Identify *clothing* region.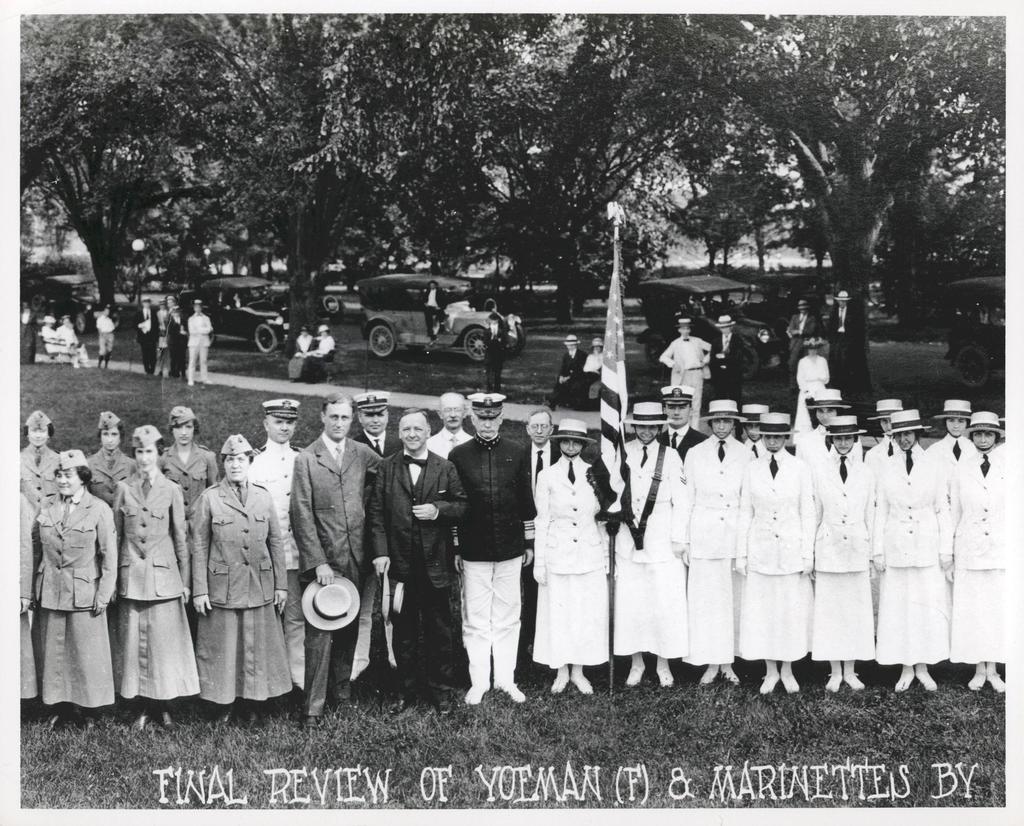
Region: (8, 405, 1012, 704).
